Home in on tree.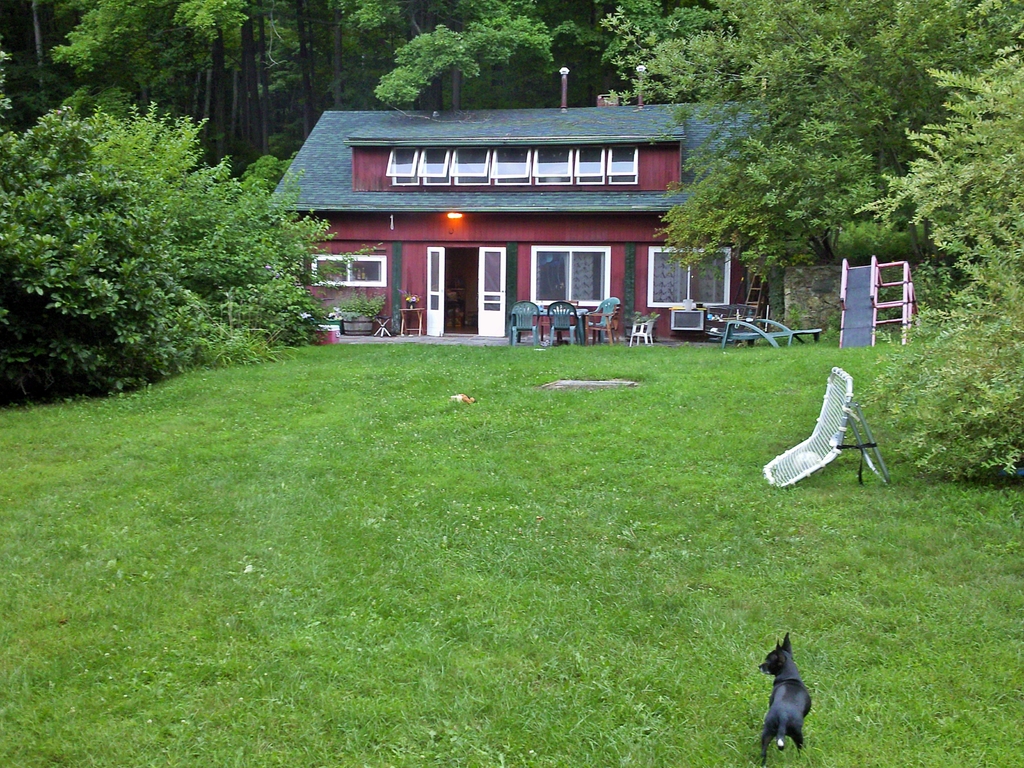
Homed in at 19 102 330 358.
